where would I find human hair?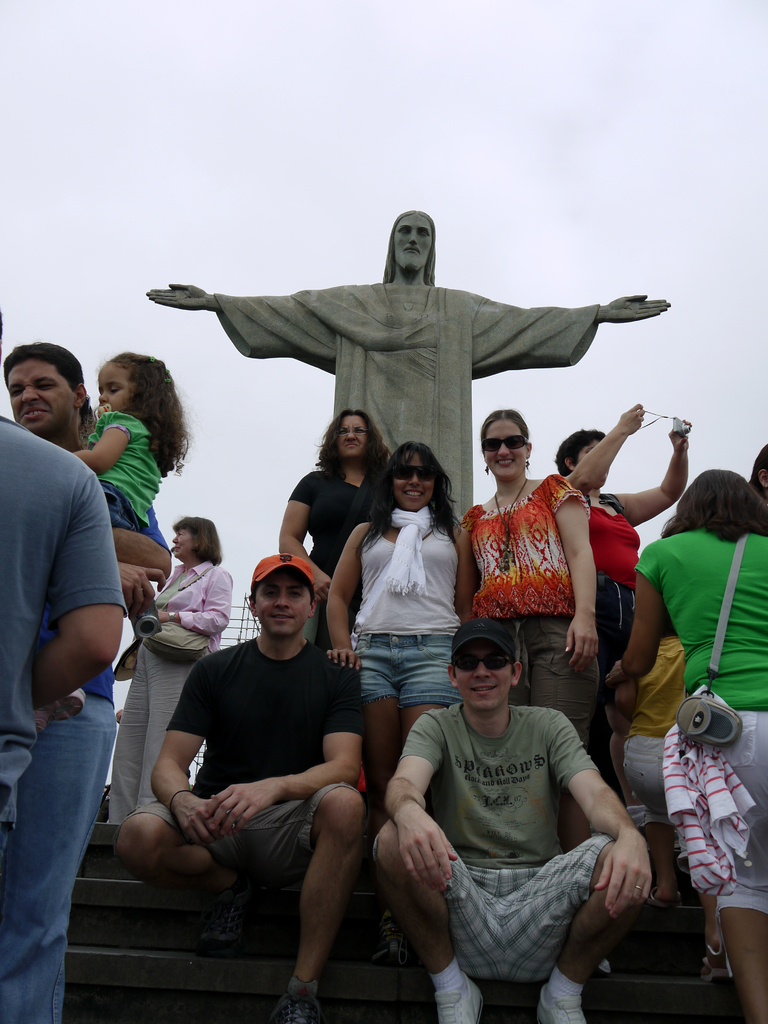
At pyautogui.locateOnScreen(360, 442, 462, 545).
